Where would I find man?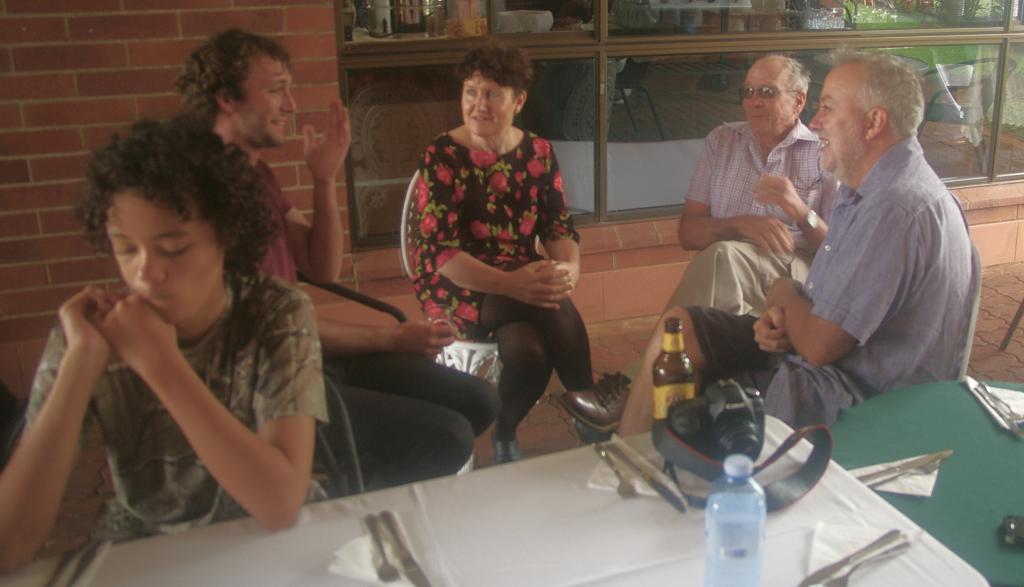
At box(754, 50, 988, 440).
